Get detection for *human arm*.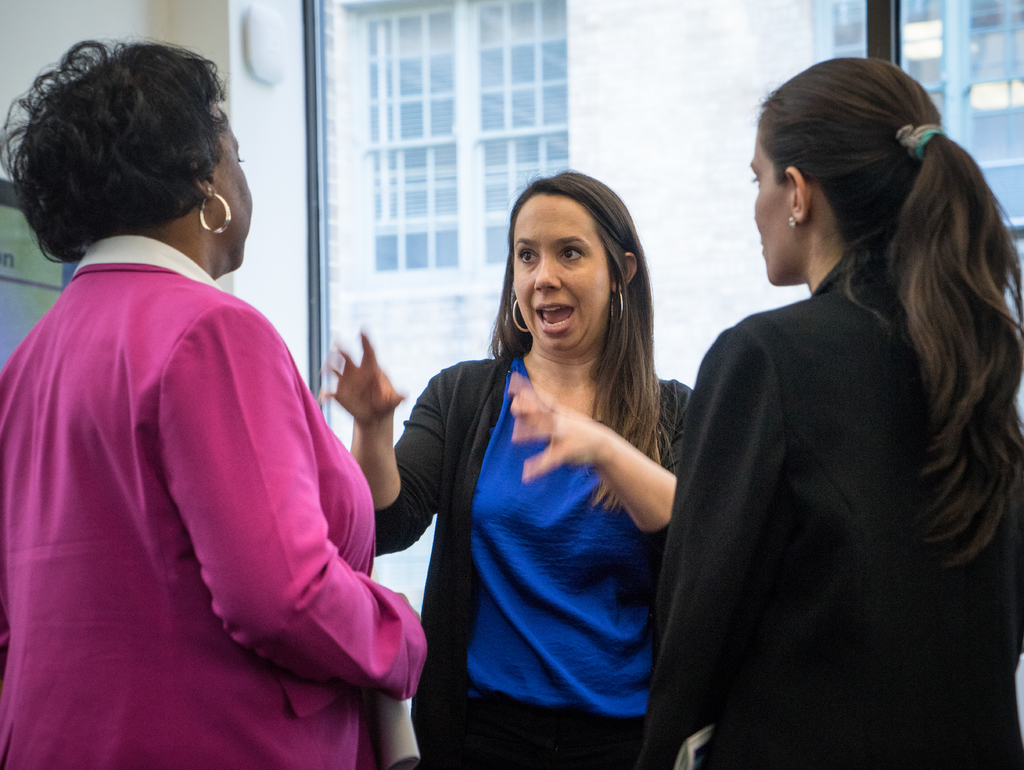
Detection: select_region(637, 316, 812, 769).
